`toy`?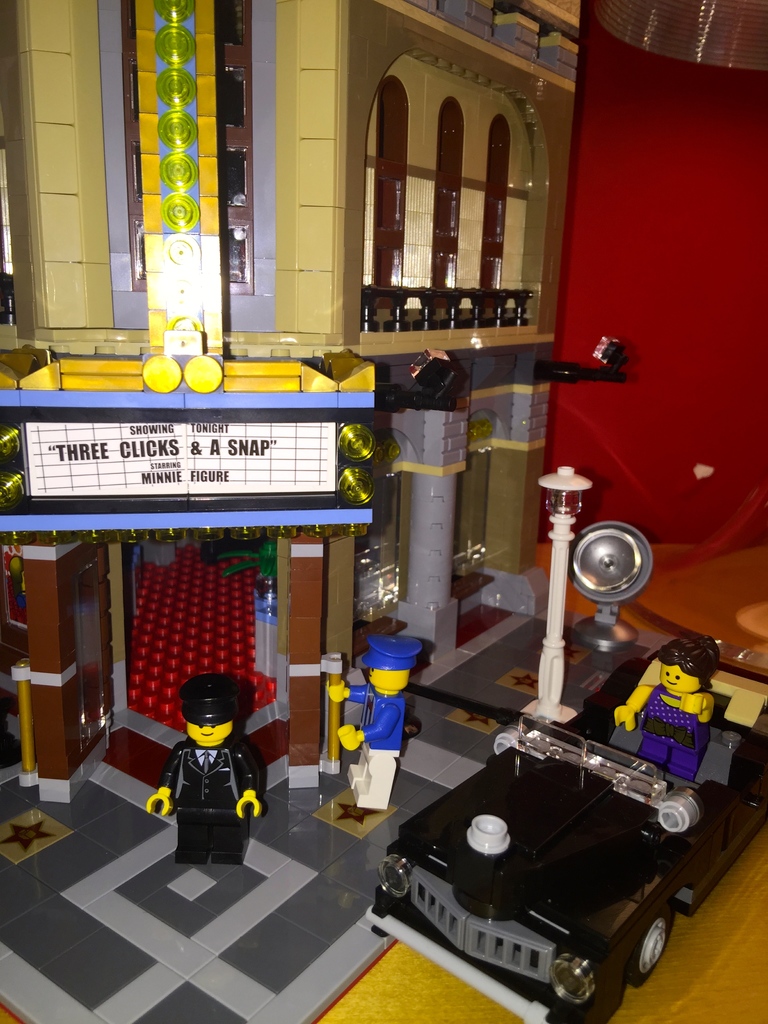
box(0, 0, 627, 1023)
